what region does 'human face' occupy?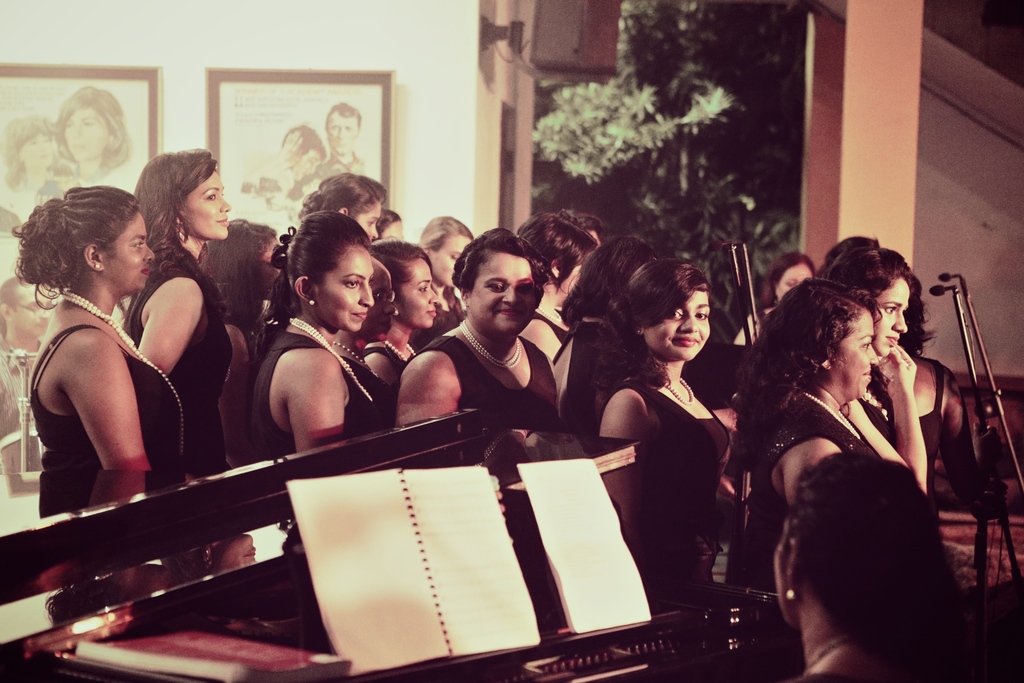
select_region(648, 293, 712, 363).
